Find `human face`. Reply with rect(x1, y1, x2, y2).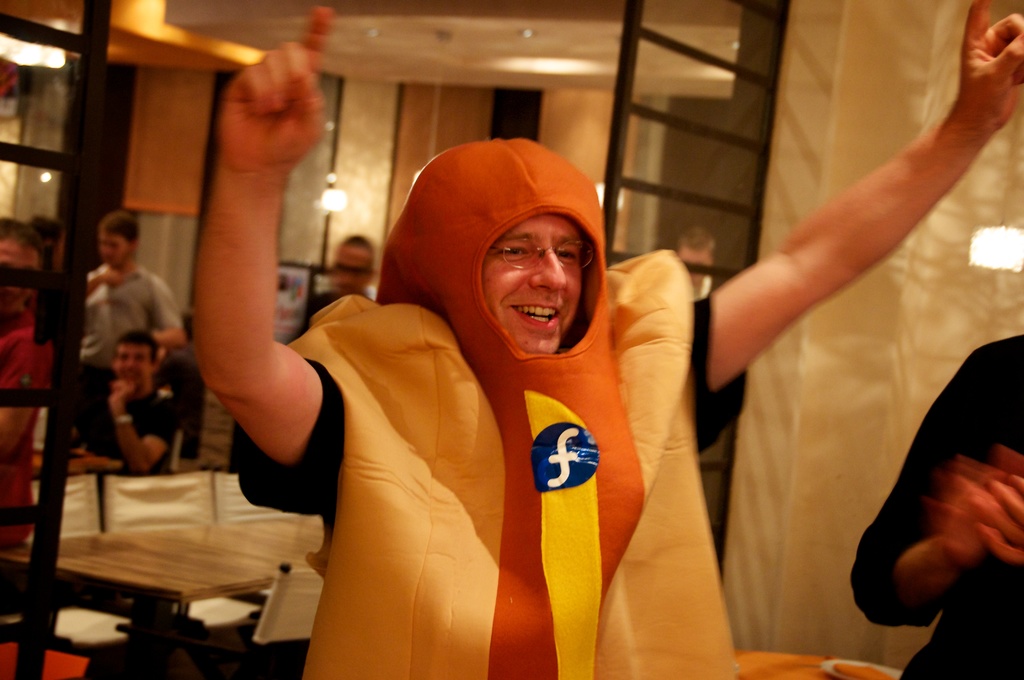
rect(109, 339, 150, 393).
